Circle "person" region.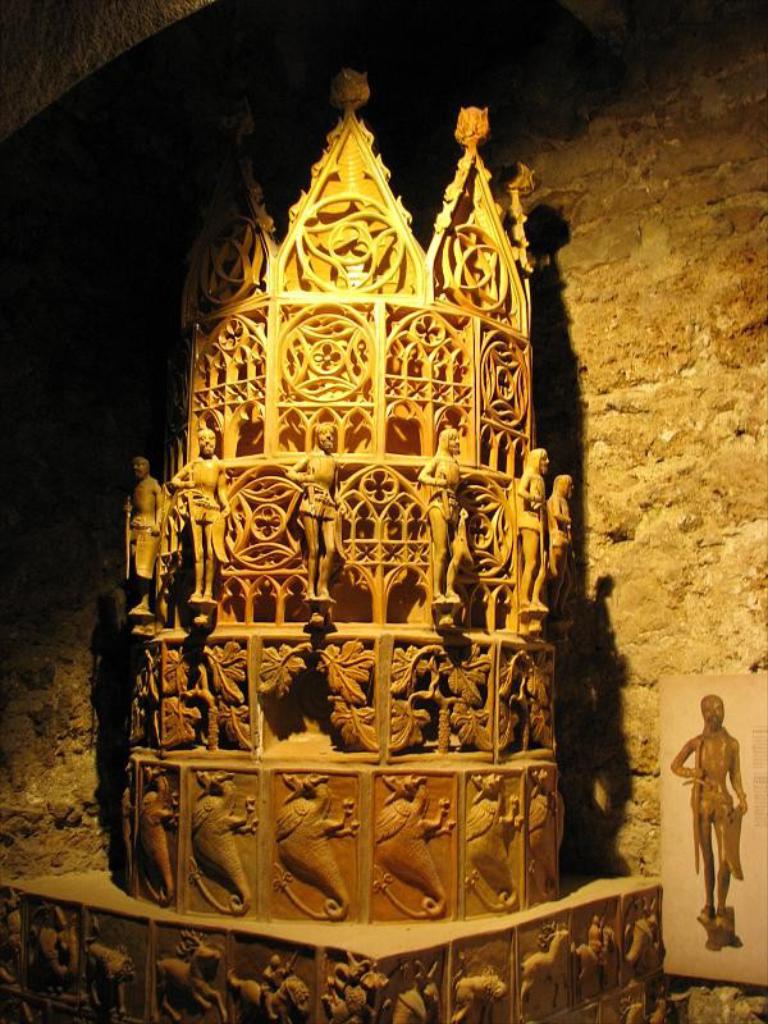
Region: x1=119 y1=453 x2=177 y2=614.
